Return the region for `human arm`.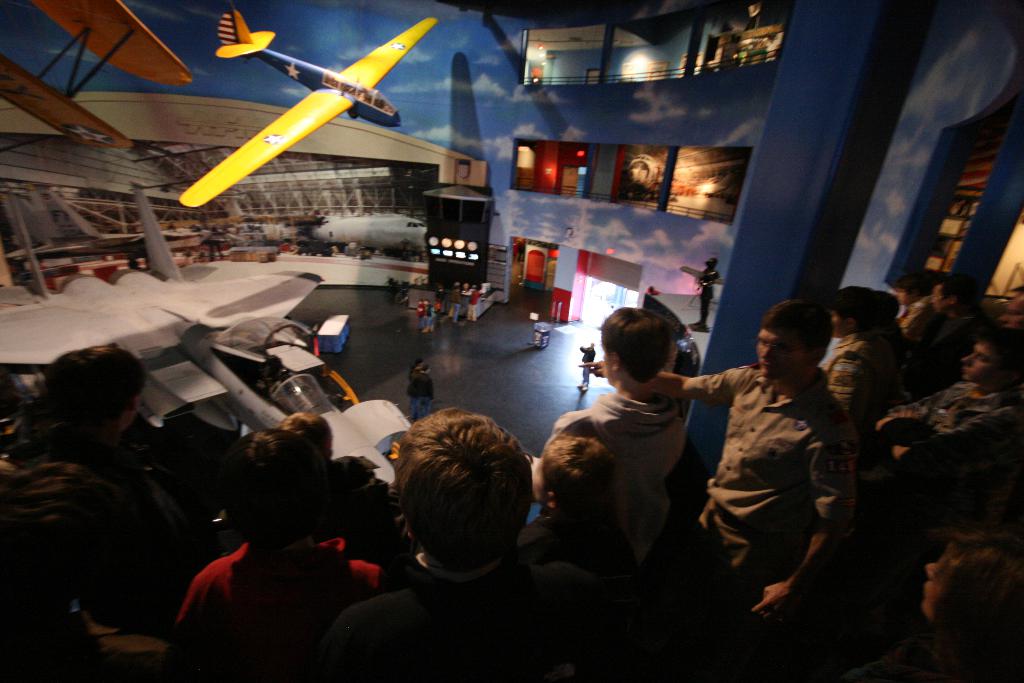
(x1=824, y1=356, x2=868, y2=422).
